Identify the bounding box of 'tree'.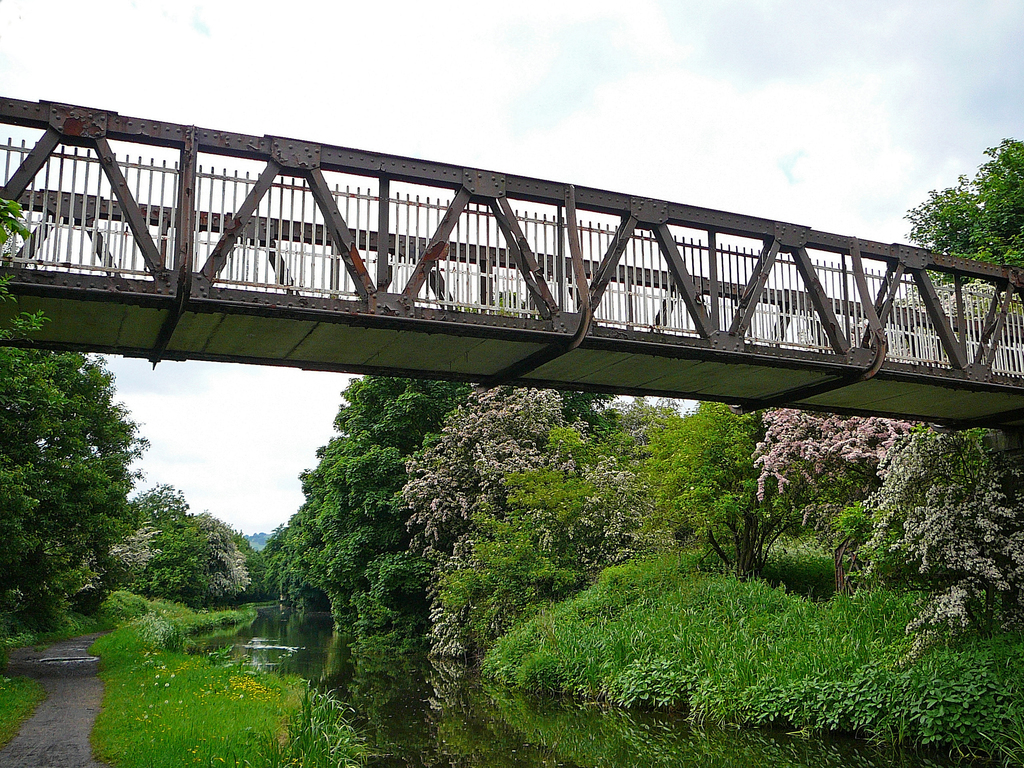
[892,135,1022,643].
